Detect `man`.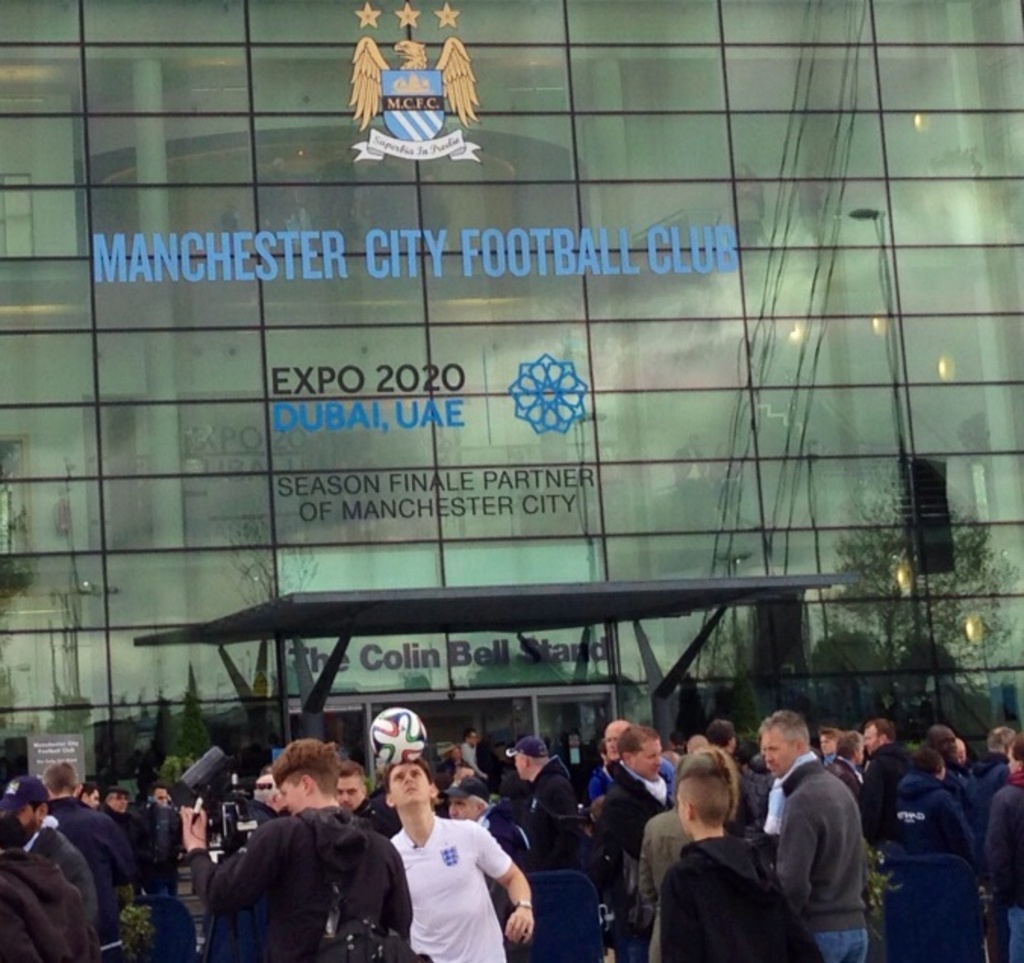
Detected at x1=361, y1=769, x2=523, y2=962.
